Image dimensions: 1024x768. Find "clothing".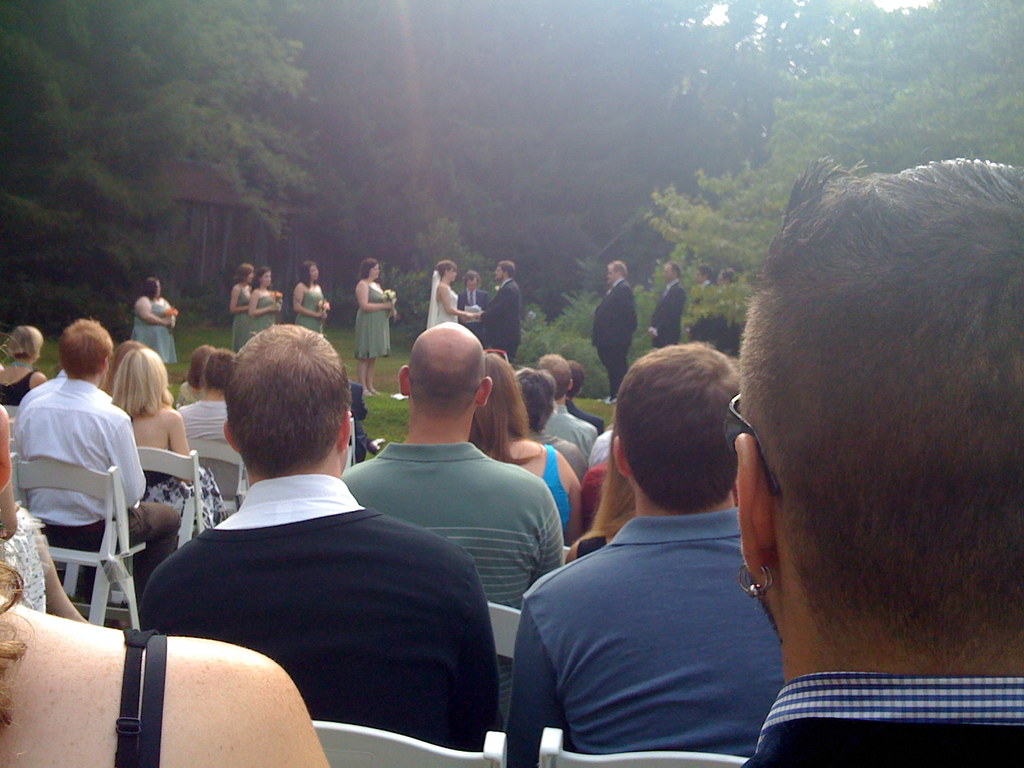
[x1=12, y1=378, x2=186, y2=589].
